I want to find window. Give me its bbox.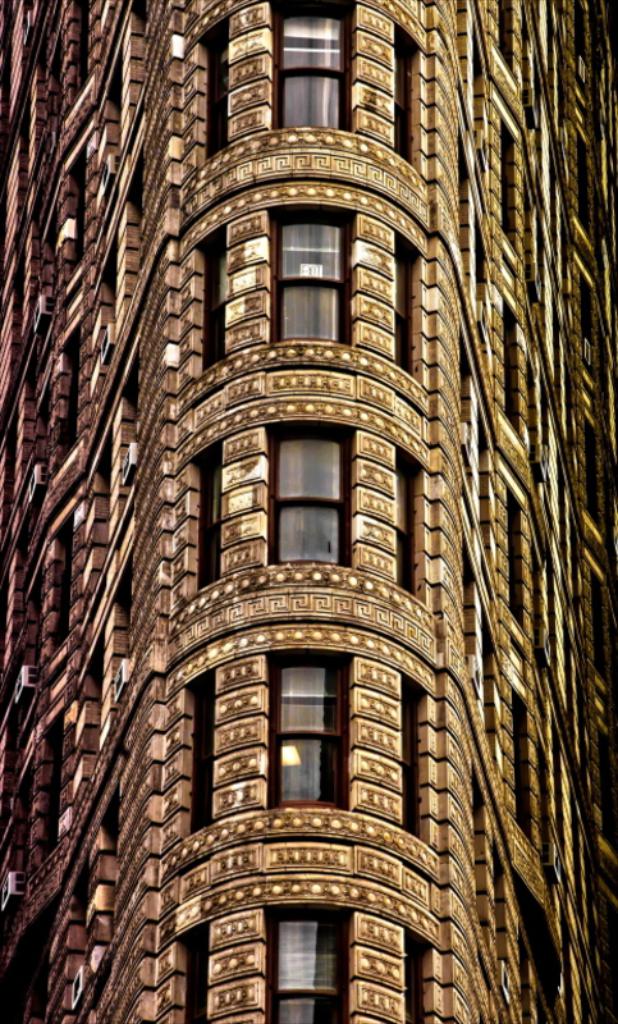
bbox=(274, 909, 352, 1023).
